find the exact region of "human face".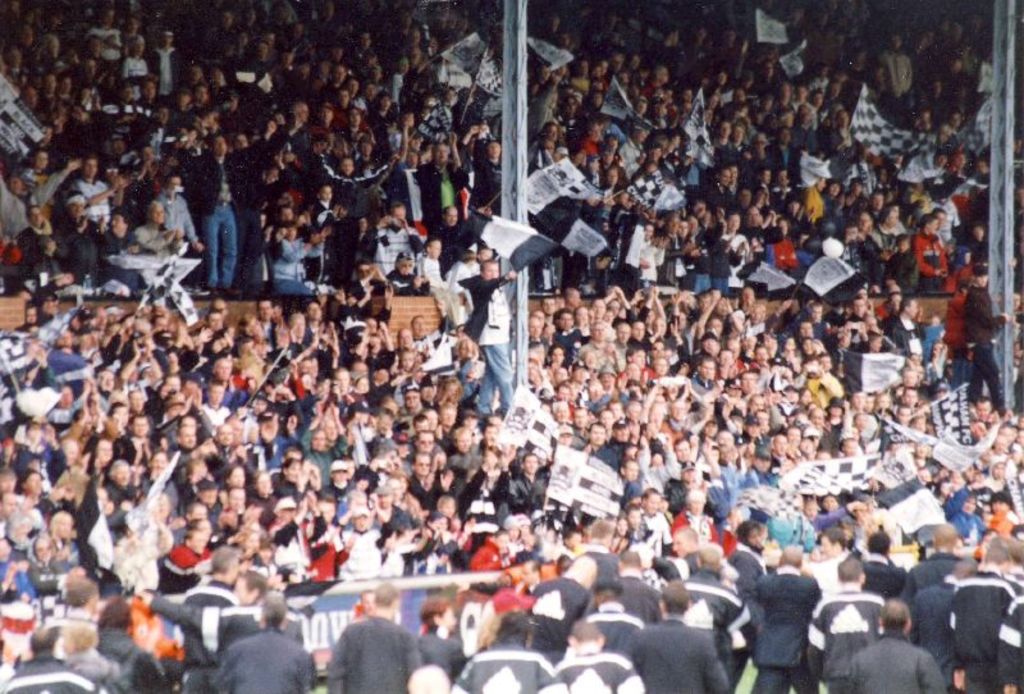
Exact region: crop(577, 64, 589, 77).
